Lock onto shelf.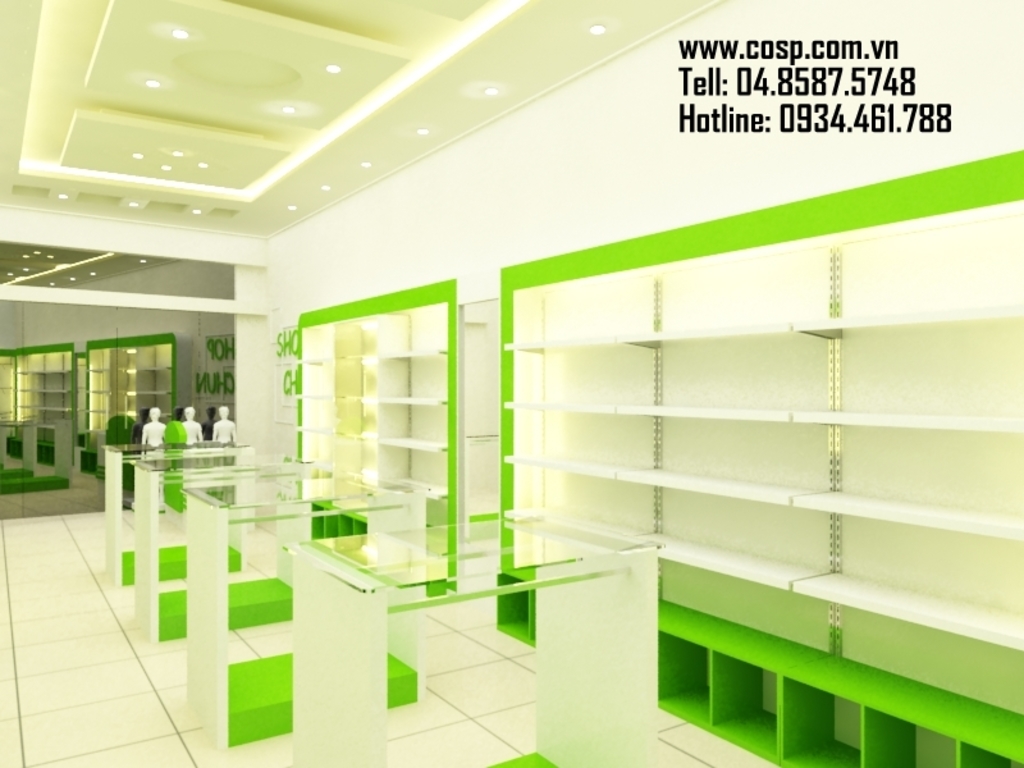
Locked: {"left": 82, "top": 332, "right": 189, "bottom": 480}.
